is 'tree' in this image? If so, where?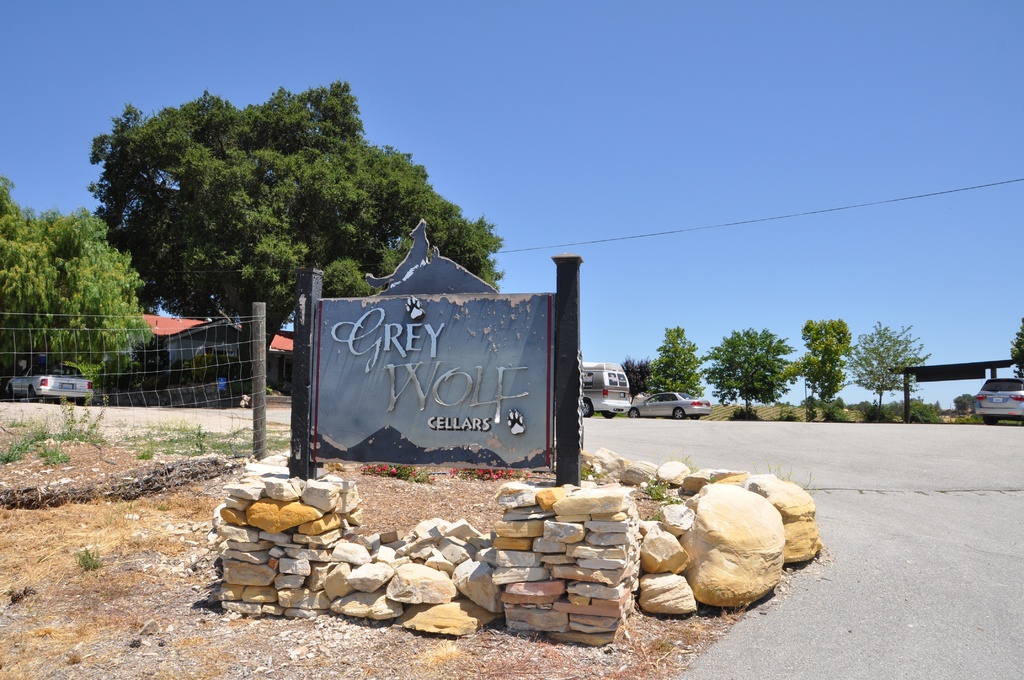
Yes, at l=645, t=321, r=703, b=393.
